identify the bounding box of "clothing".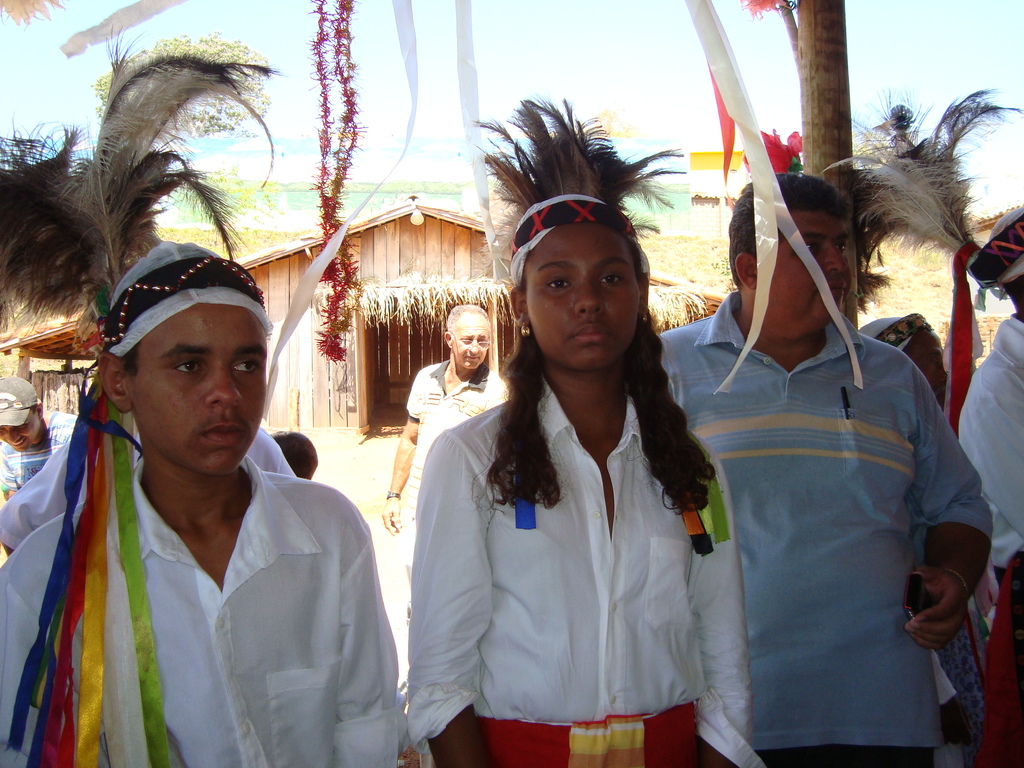
crop(664, 300, 988, 765).
